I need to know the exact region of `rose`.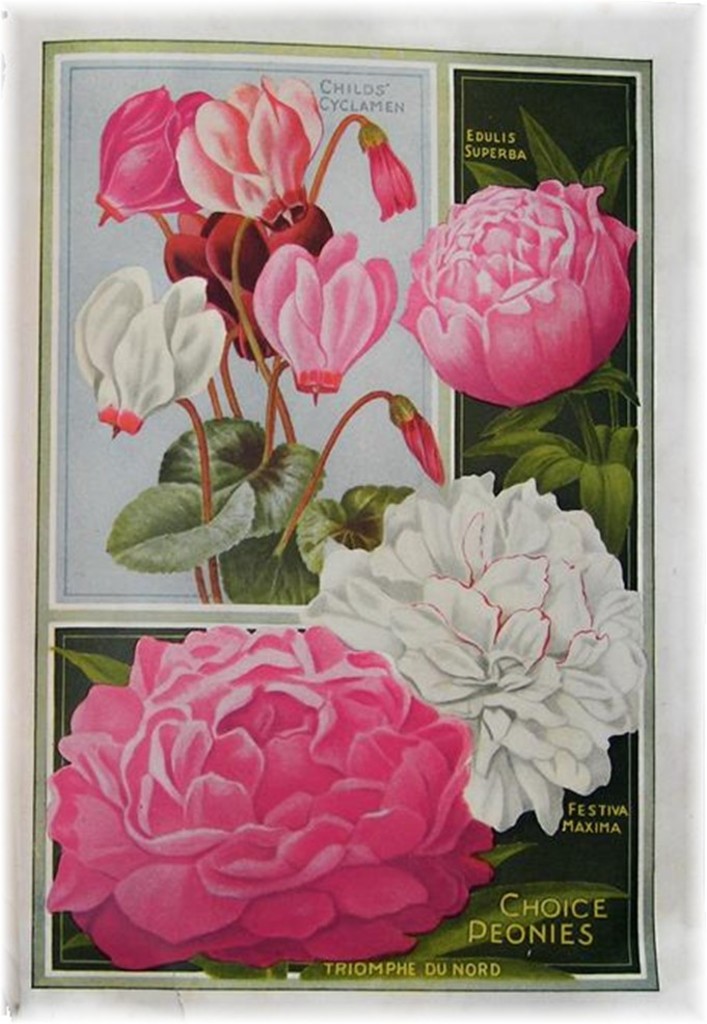
Region: Rect(298, 466, 653, 839).
